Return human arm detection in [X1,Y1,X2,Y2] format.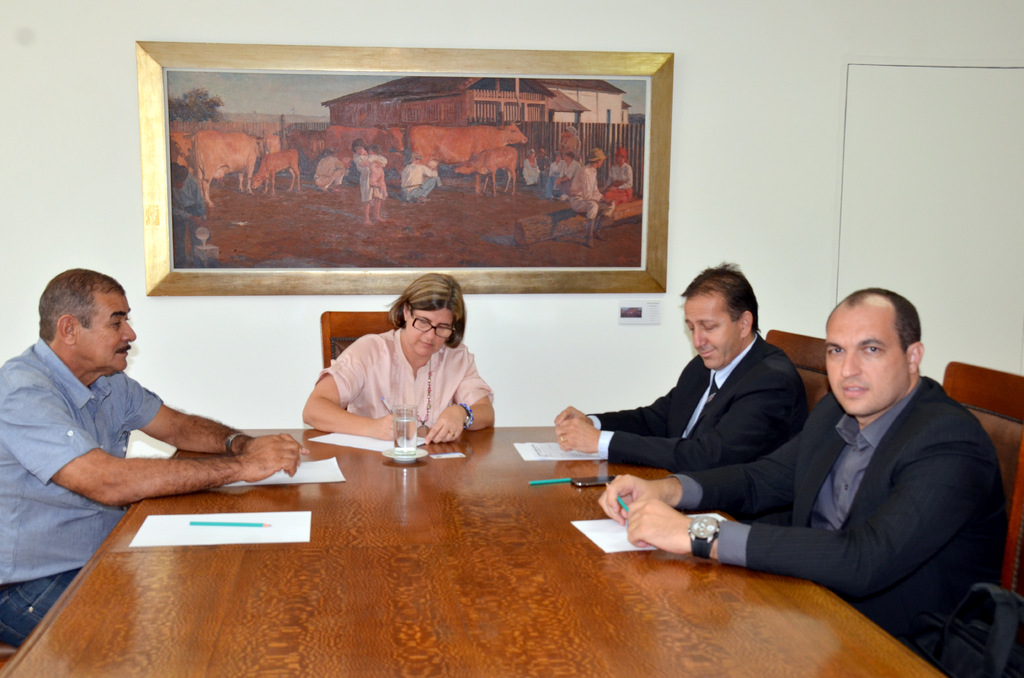
[420,348,493,446].
